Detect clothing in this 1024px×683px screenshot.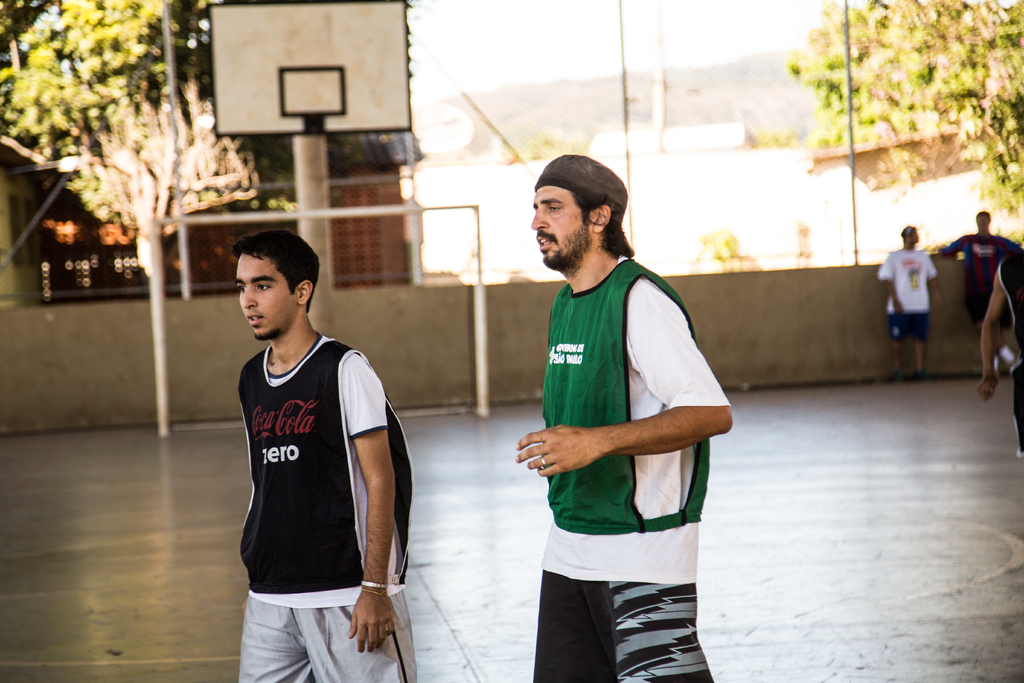
Detection: 943/230/1023/329.
